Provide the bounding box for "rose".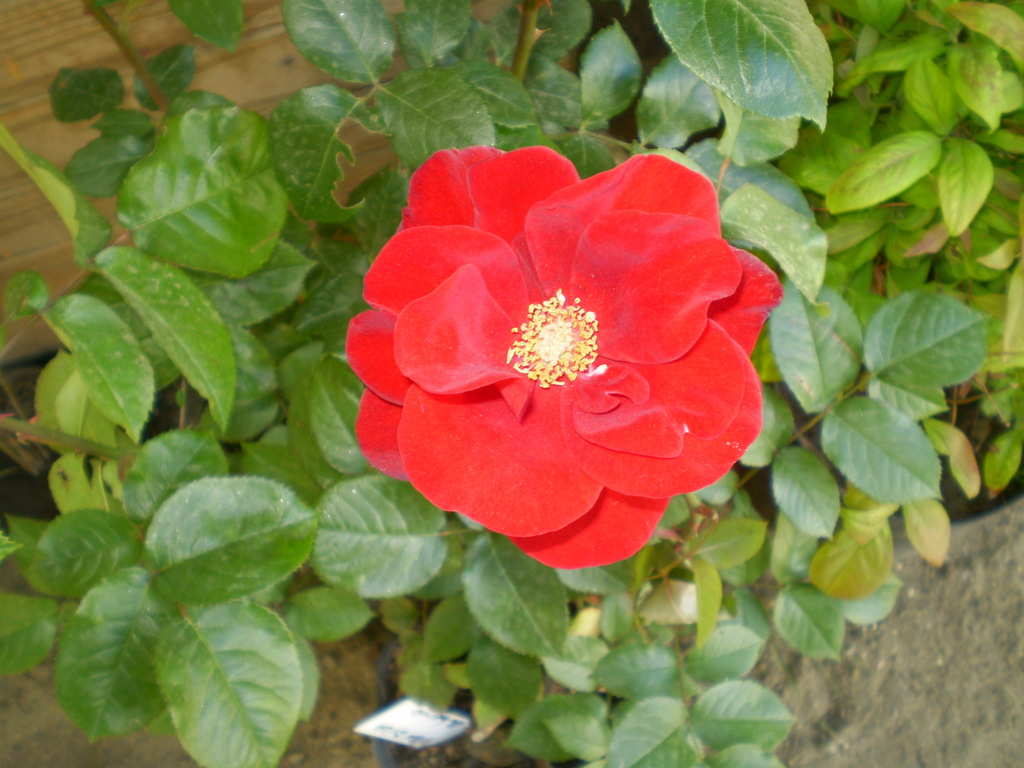
select_region(345, 143, 781, 570).
